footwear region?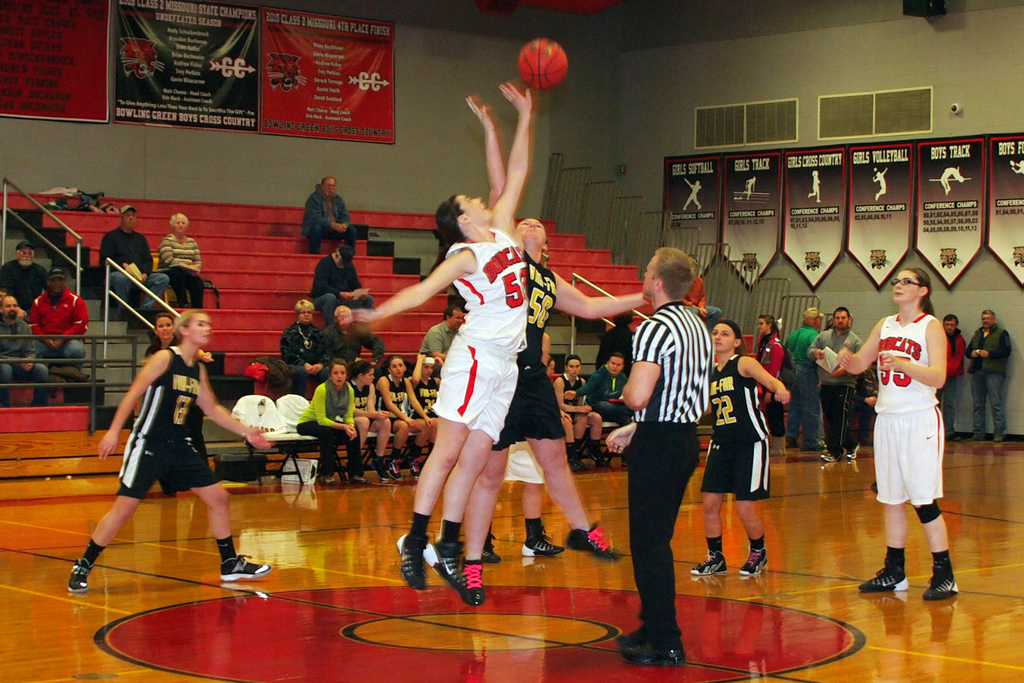
922 575 959 599
